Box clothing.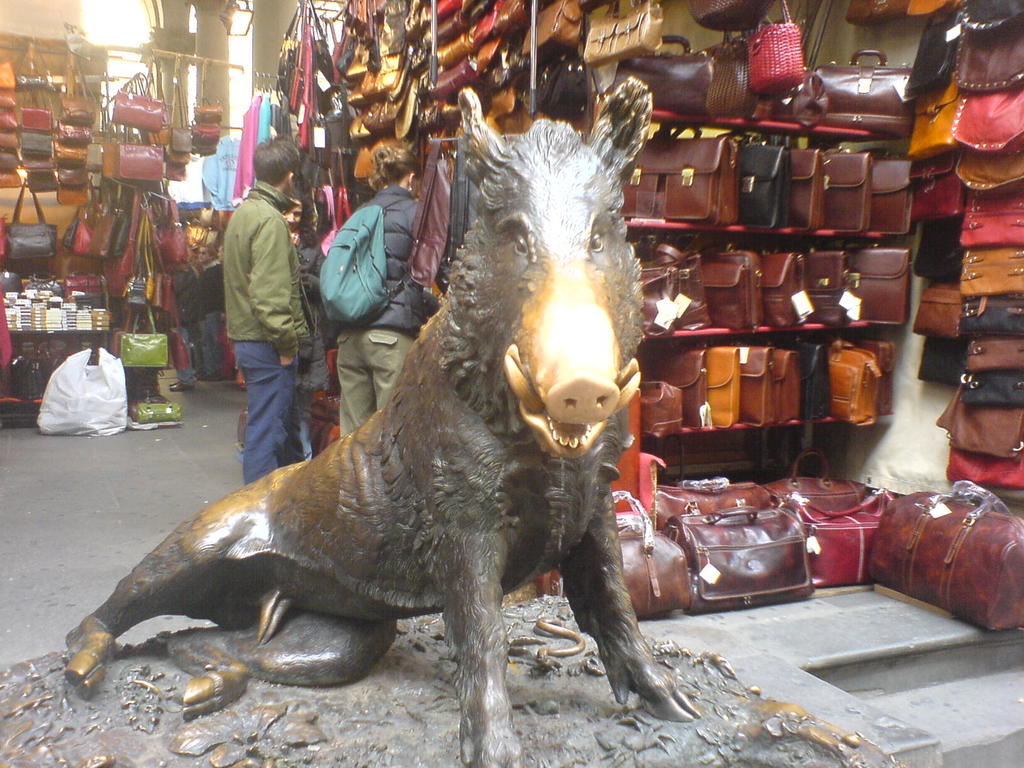
bbox=[220, 182, 312, 475].
